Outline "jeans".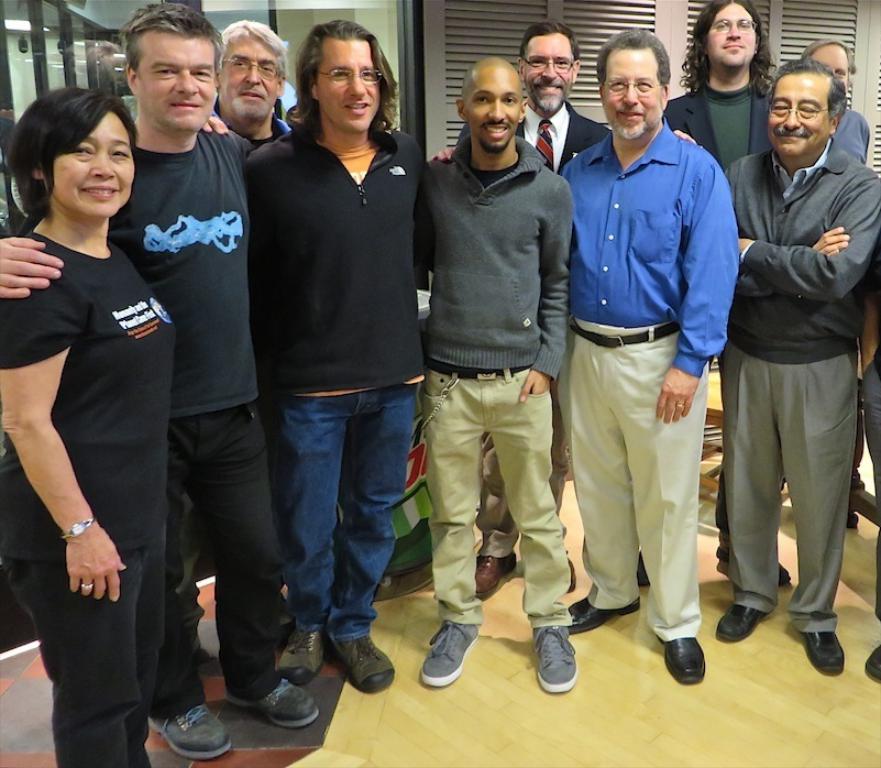
Outline: x1=417, y1=369, x2=584, y2=638.
